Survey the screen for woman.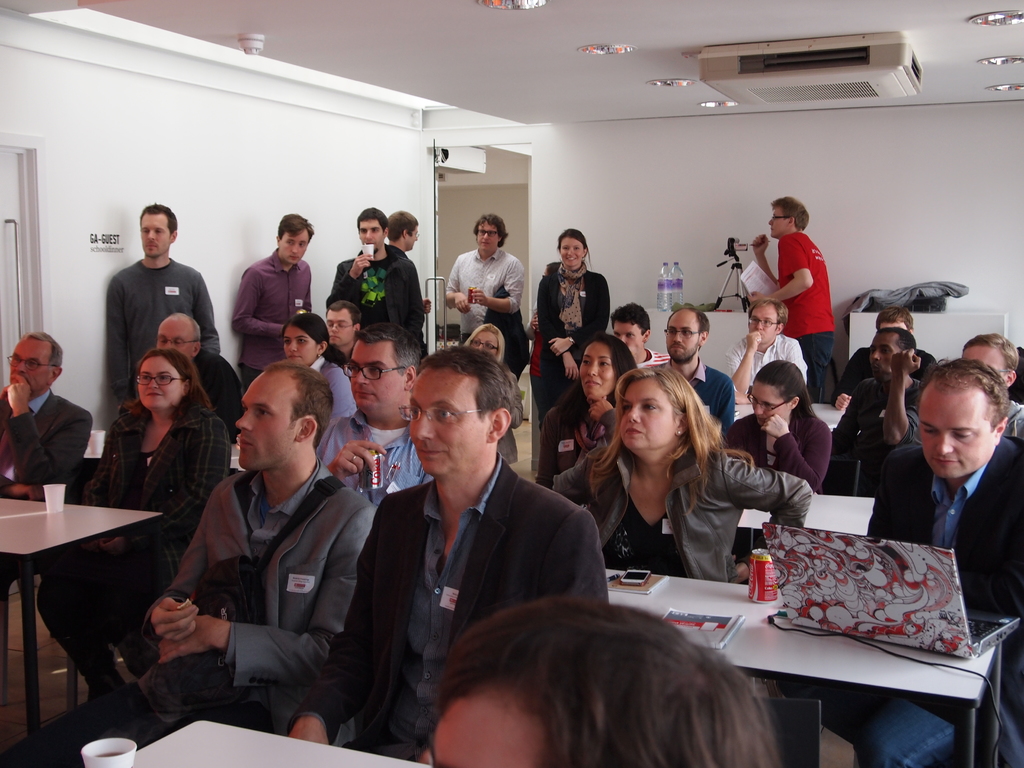
Survey found: 463,323,523,470.
